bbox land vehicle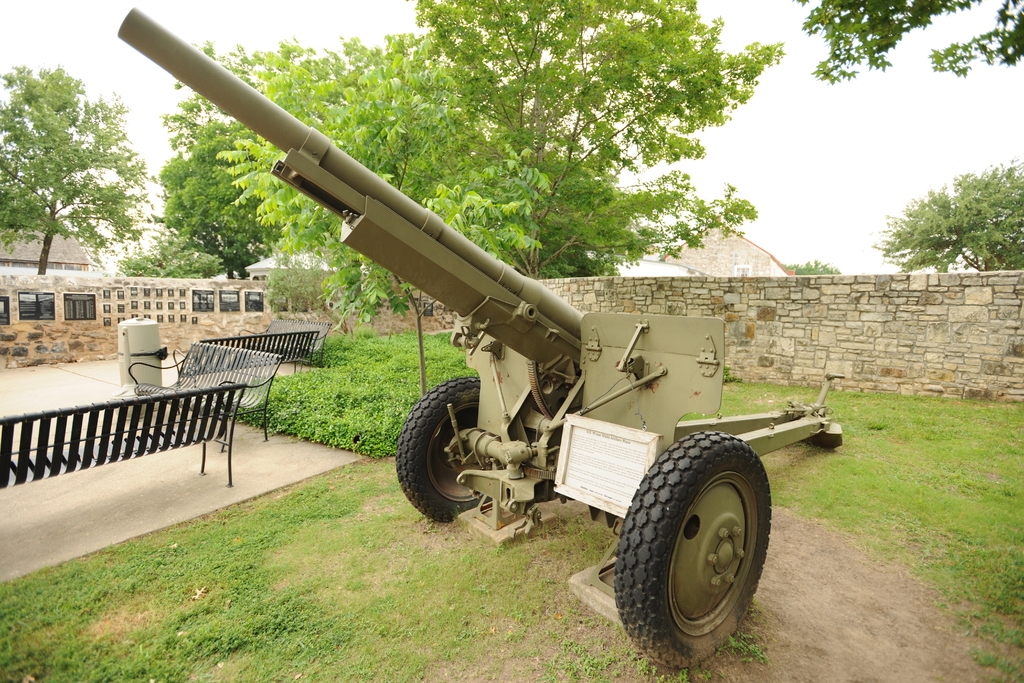
left=163, top=72, right=825, bottom=644
